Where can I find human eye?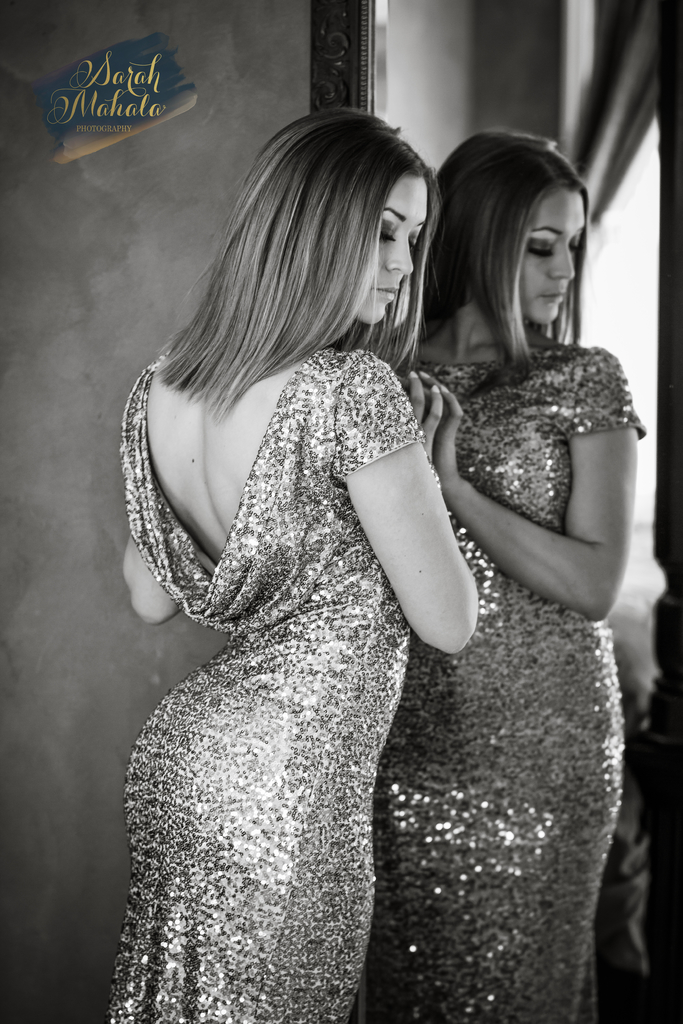
You can find it at Rect(383, 217, 399, 248).
